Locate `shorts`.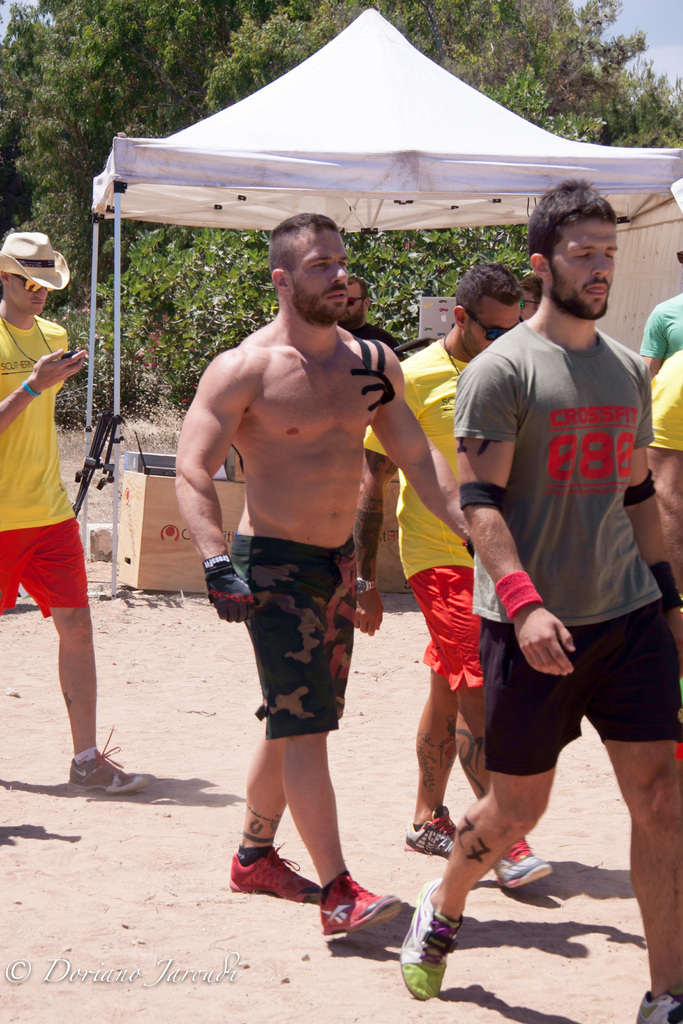
Bounding box: [left=488, top=606, right=682, bottom=776].
